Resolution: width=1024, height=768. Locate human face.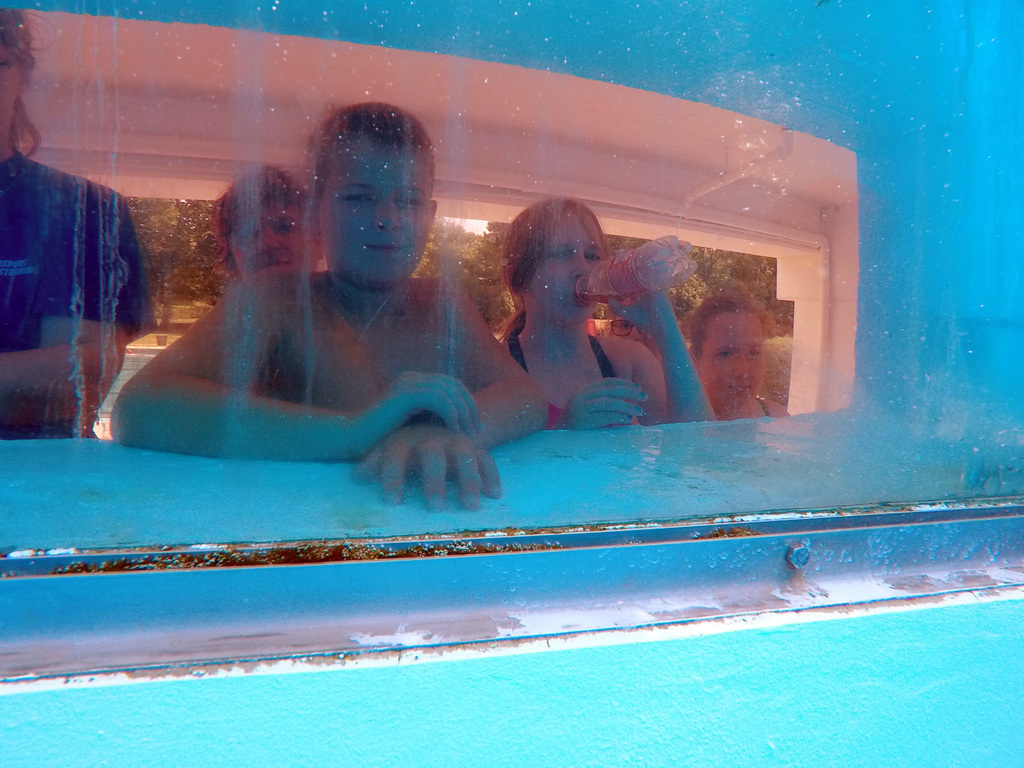
BBox(231, 203, 306, 290).
